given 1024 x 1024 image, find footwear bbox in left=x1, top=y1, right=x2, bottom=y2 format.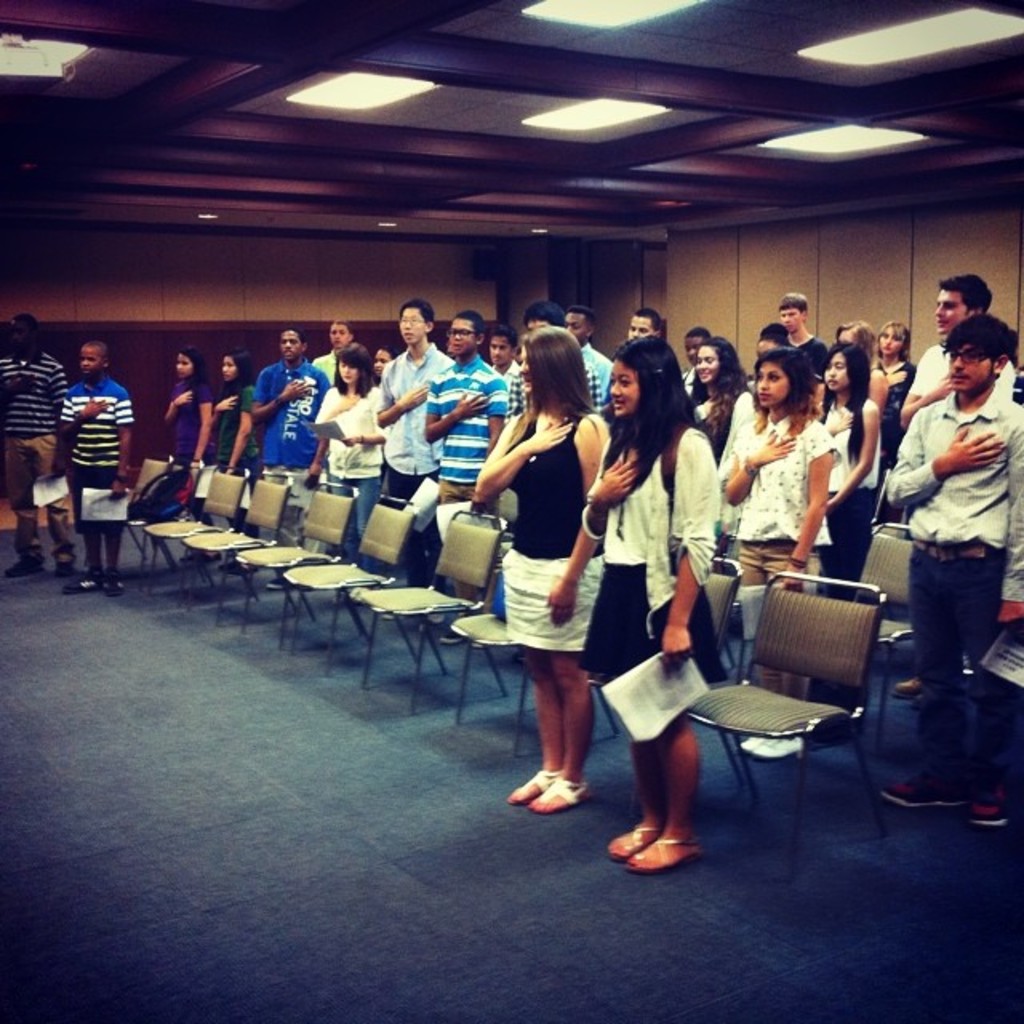
left=888, top=675, right=928, bottom=702.
